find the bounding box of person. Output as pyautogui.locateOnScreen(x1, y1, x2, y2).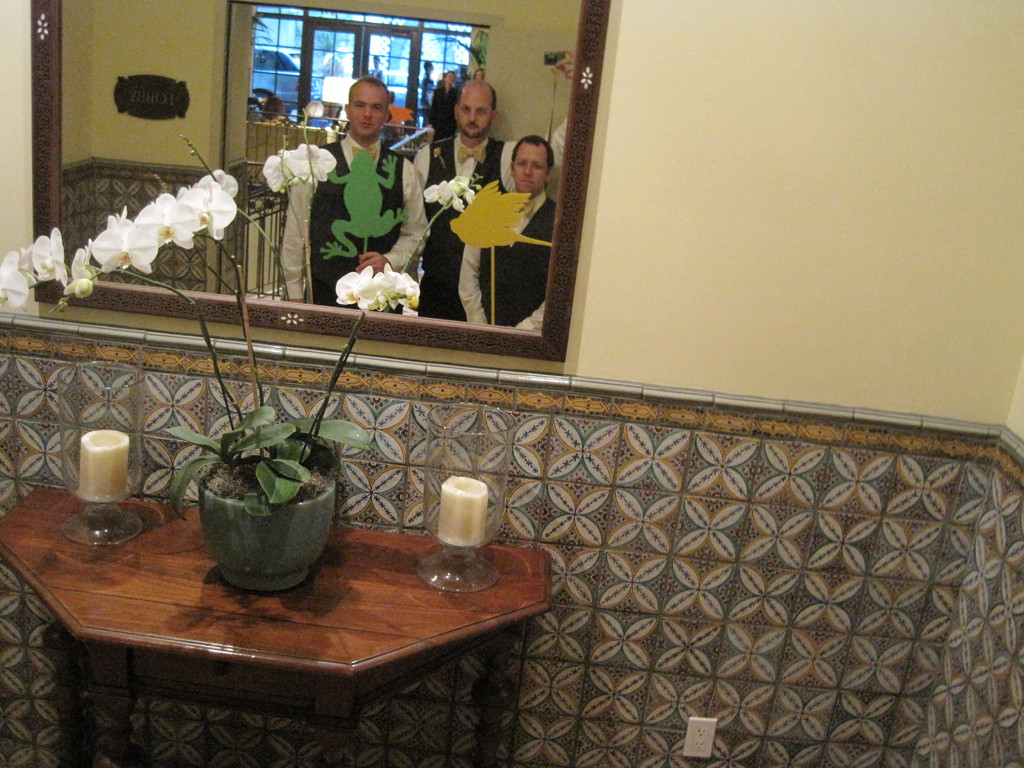
pyautogui.locateOnScreen(408, 53, 578, 317).
